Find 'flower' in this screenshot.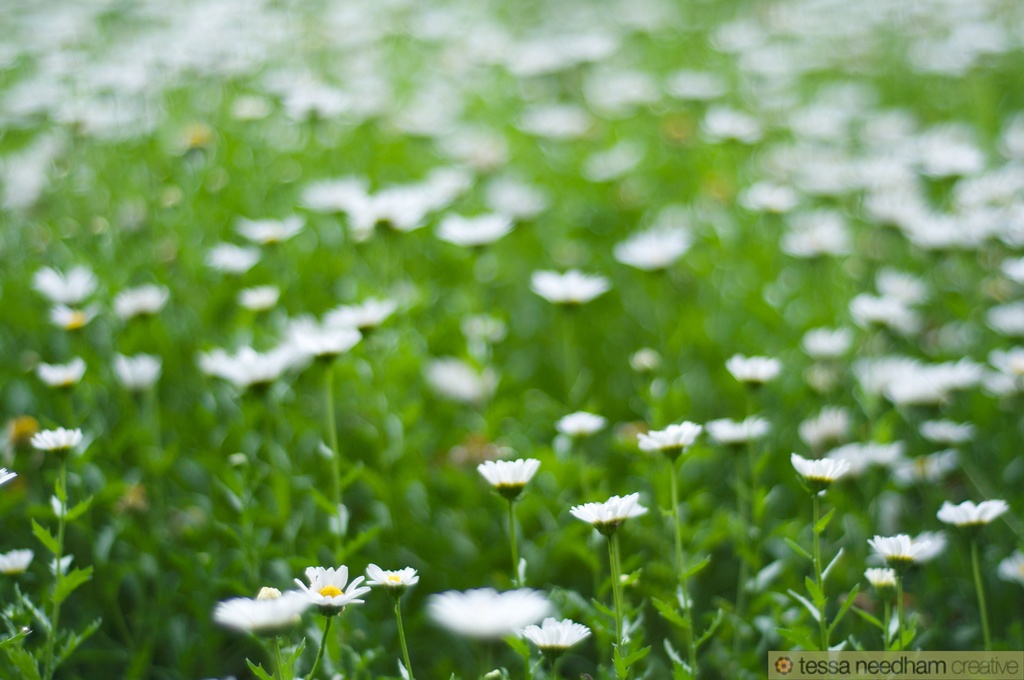
The bounding box for 'flower' is <box>113,348,175,401</box>.
